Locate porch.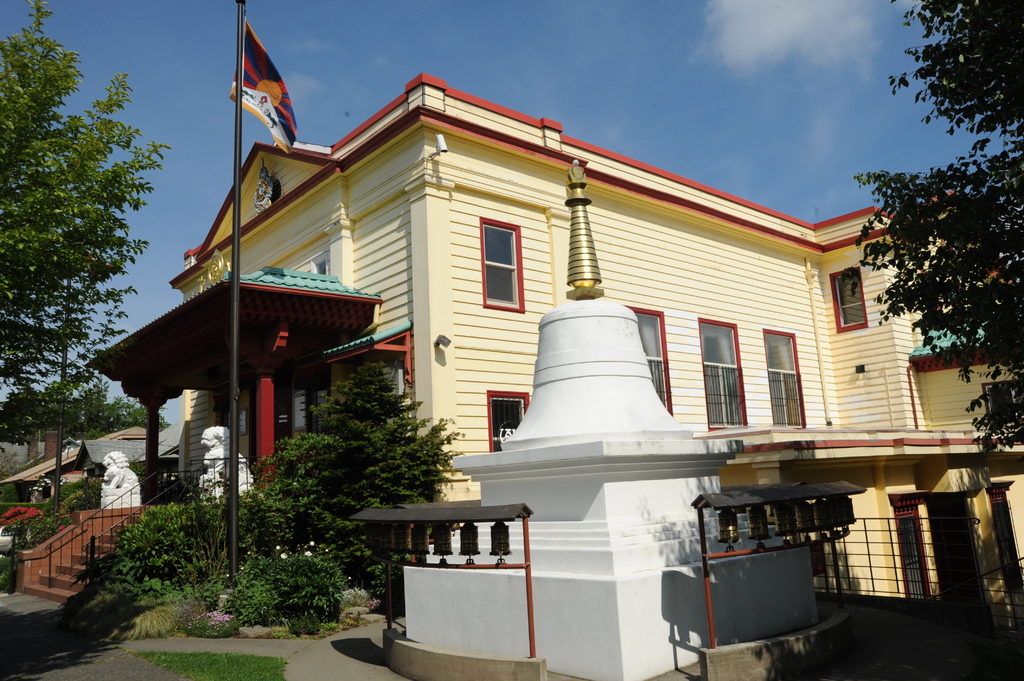
Bounding box: x1=21 y1=503 x2=188 y2=605.
